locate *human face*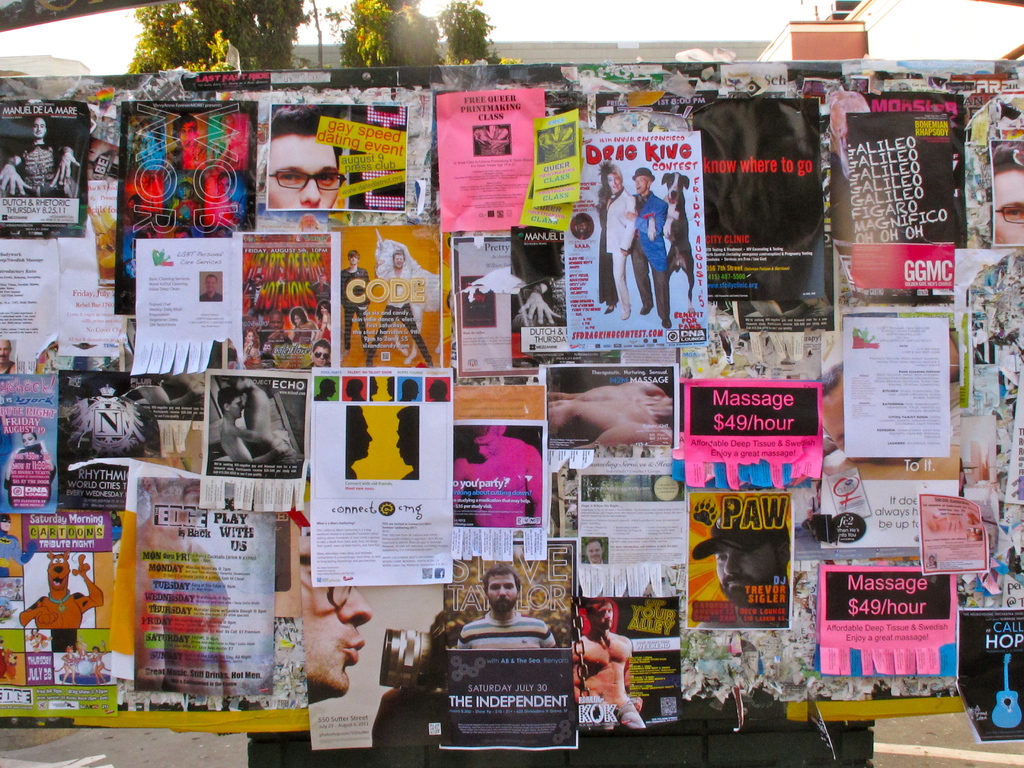
x1=321 y1=304 x2=329 y2=314
